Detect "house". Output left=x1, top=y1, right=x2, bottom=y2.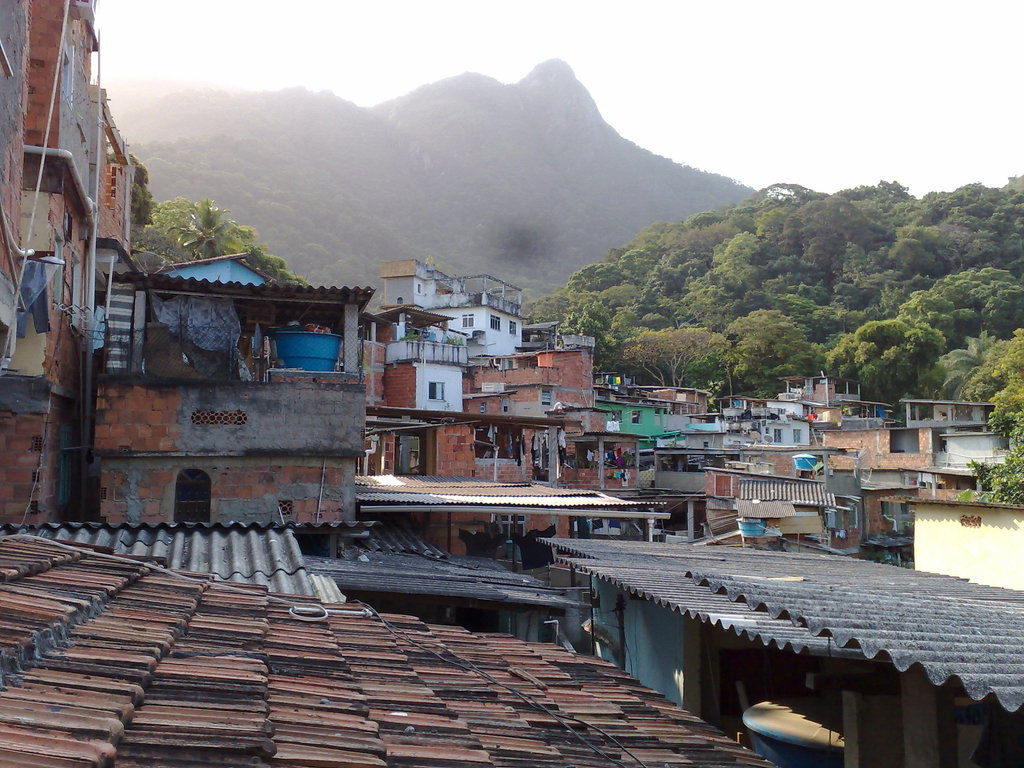
left=6, top=0, right=105, bottom=529.
